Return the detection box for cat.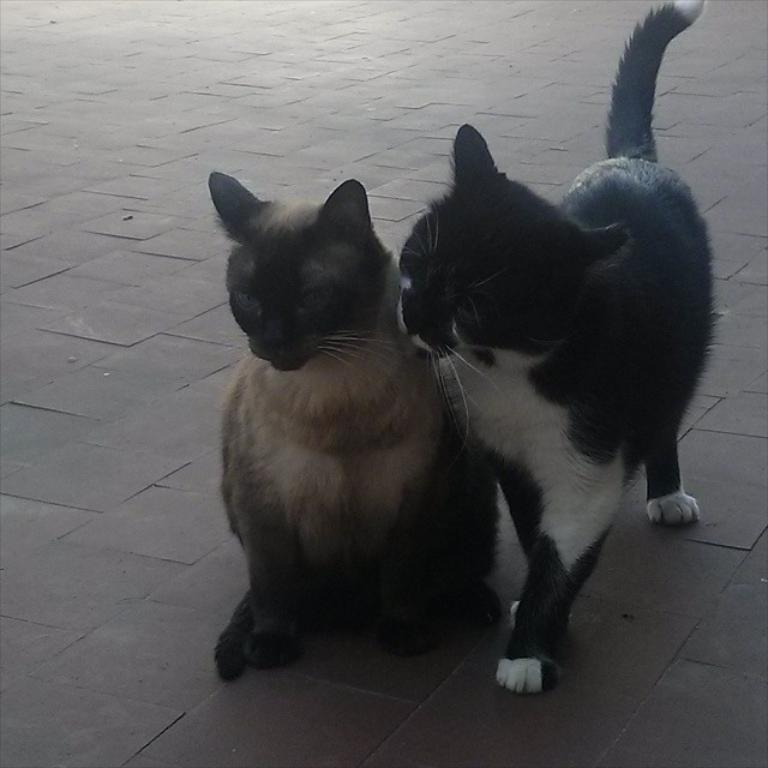
left=397, top=0, right=704, bottom=691.
